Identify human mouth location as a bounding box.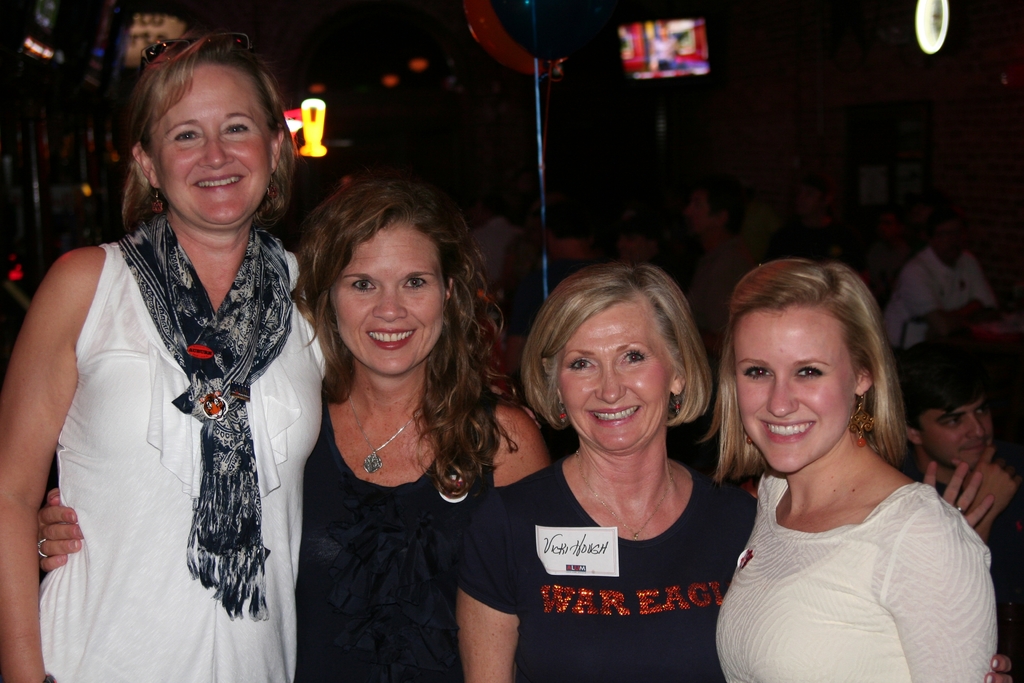
[x1=960, y1=438, x2=986, y2=458].
